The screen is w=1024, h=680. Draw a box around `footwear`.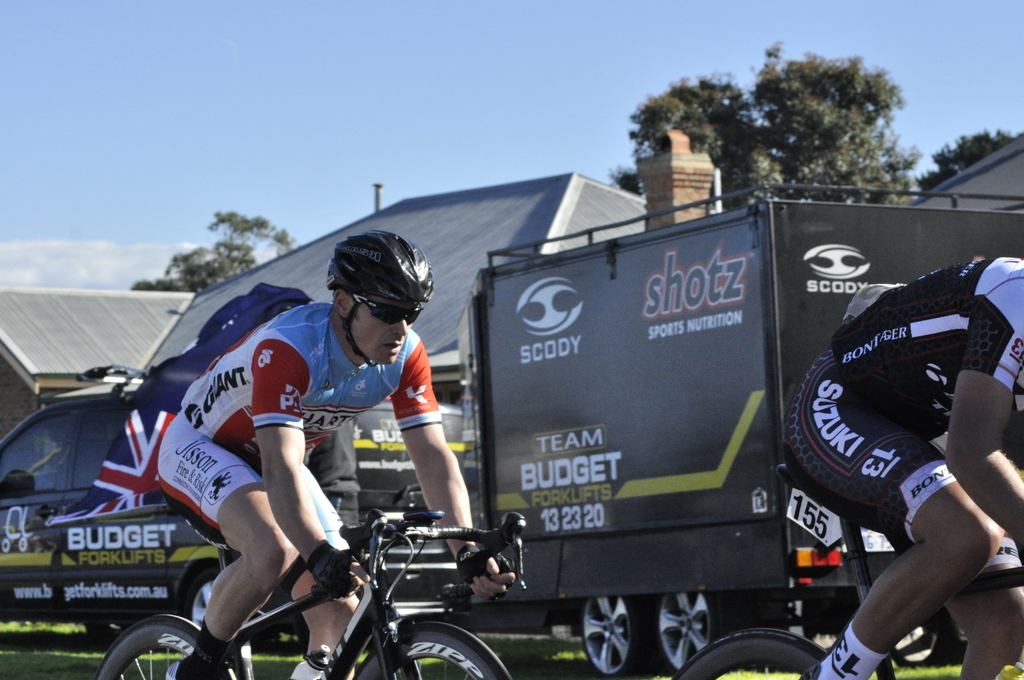
(x1=797, y1=663, x2=860, y2=679).
